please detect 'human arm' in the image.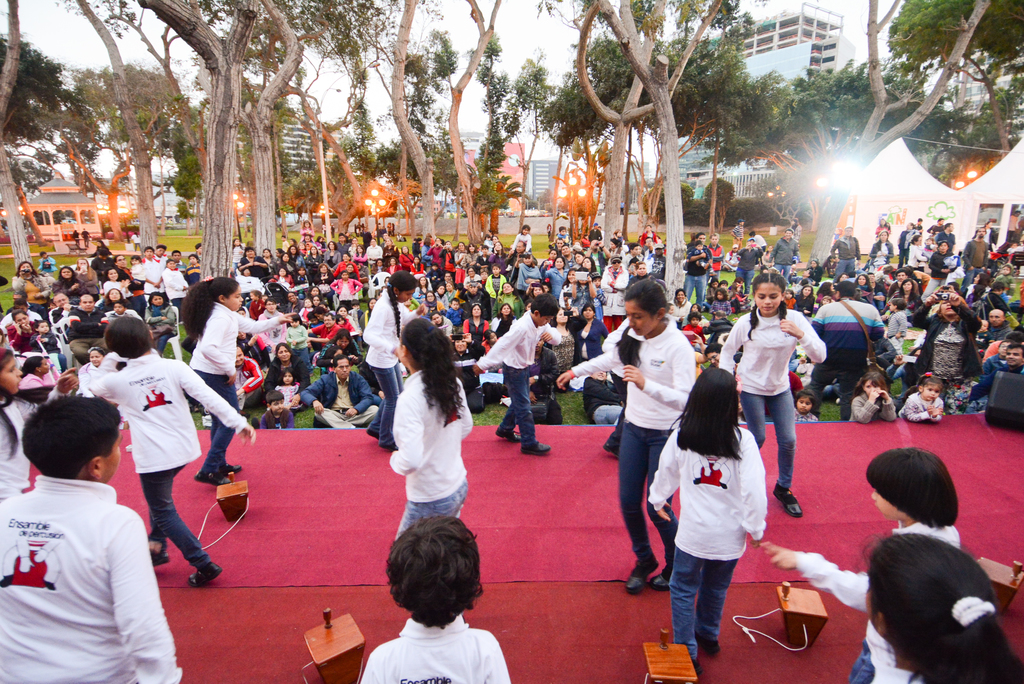
[x1=461, y1=332, x2=485, y2=353].
